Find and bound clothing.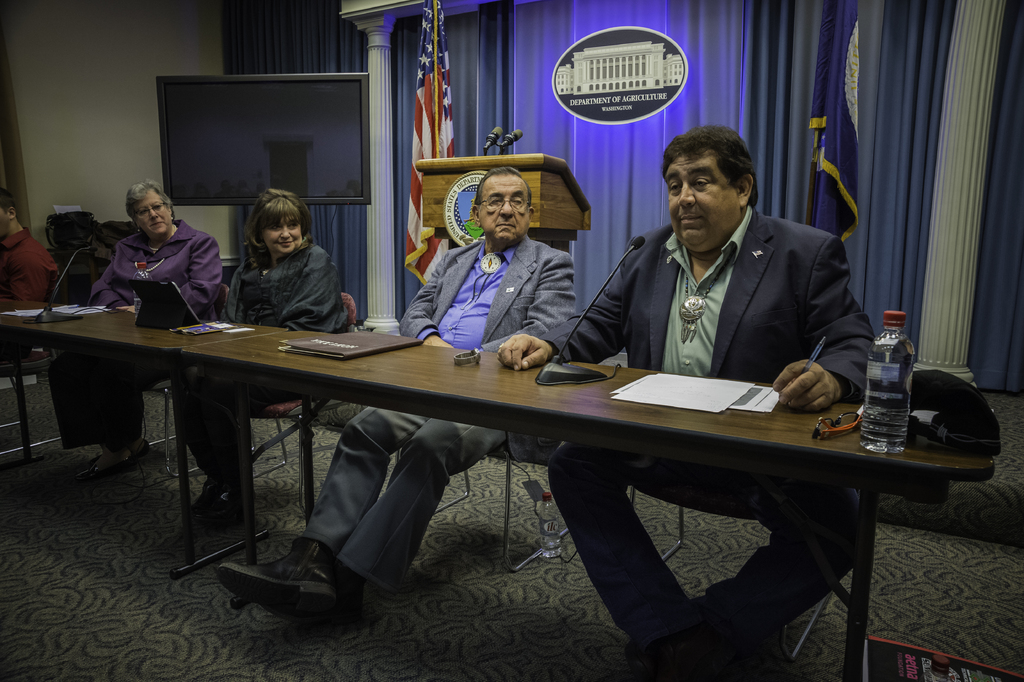
Bound: (543,201,861,681).
